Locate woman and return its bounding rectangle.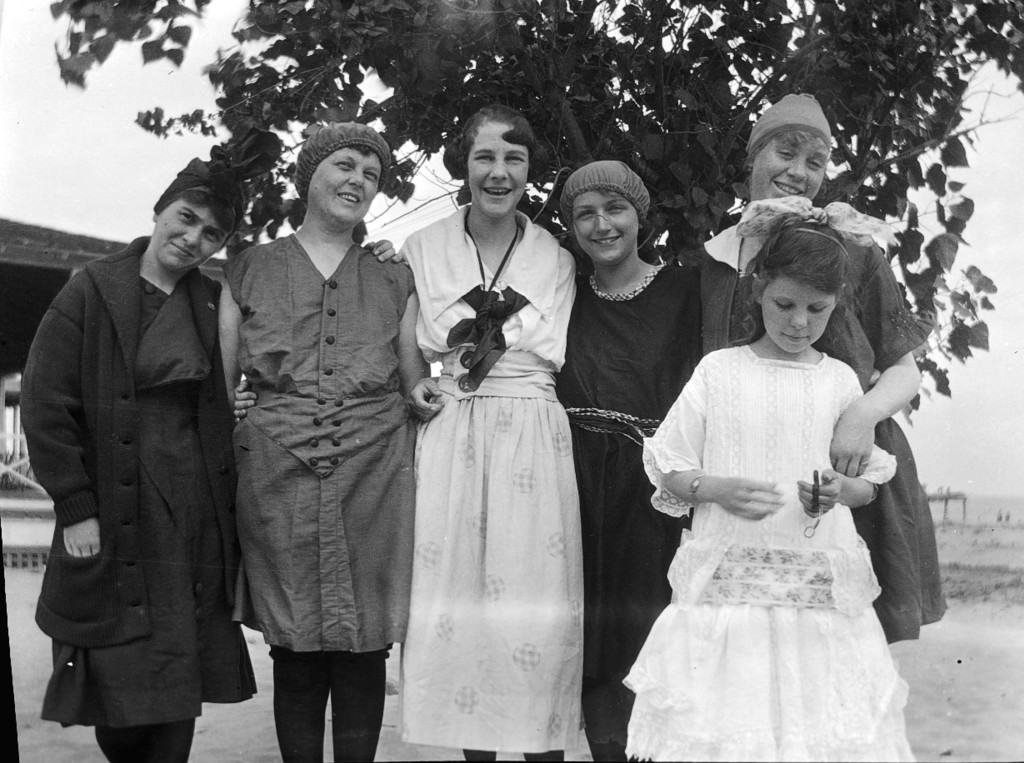
BBox(17, 119, 410, 762).
